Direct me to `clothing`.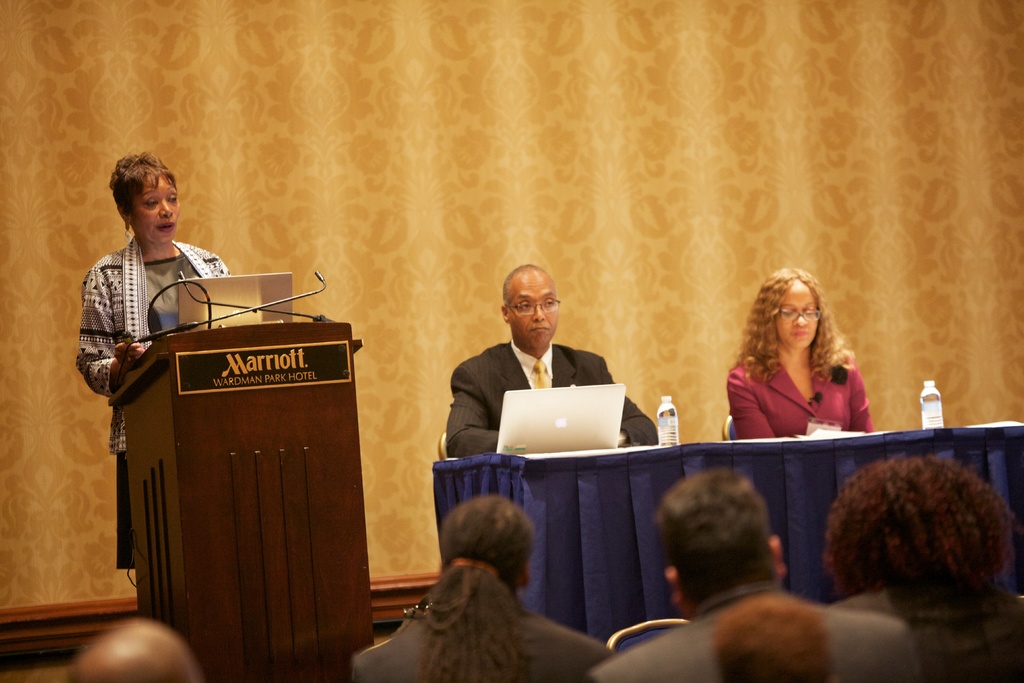
Direction: detection(356, 605, 634, 682).
